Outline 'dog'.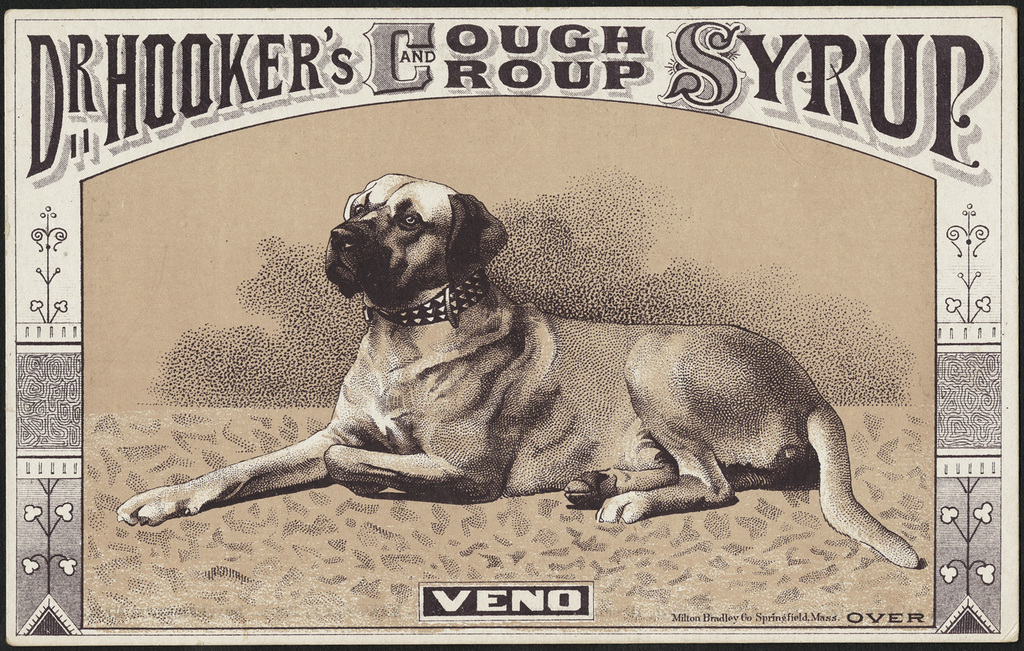
Outline: box=[115, 173, 921, 568].
